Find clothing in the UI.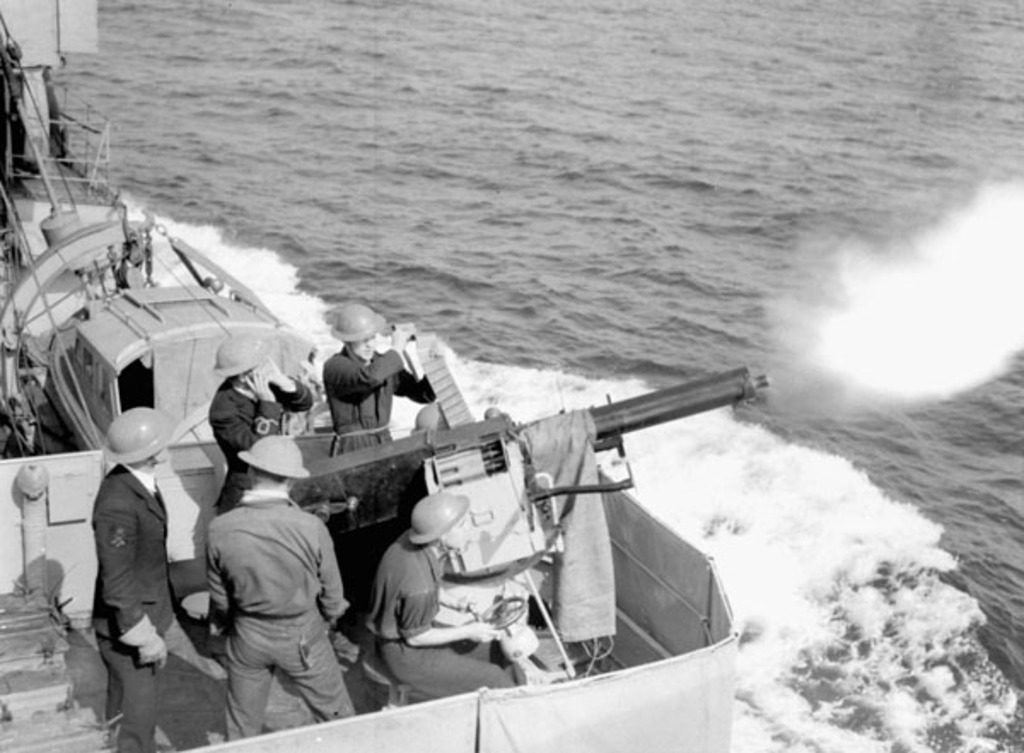
UI element at locate(365, 487, 519, 693).
